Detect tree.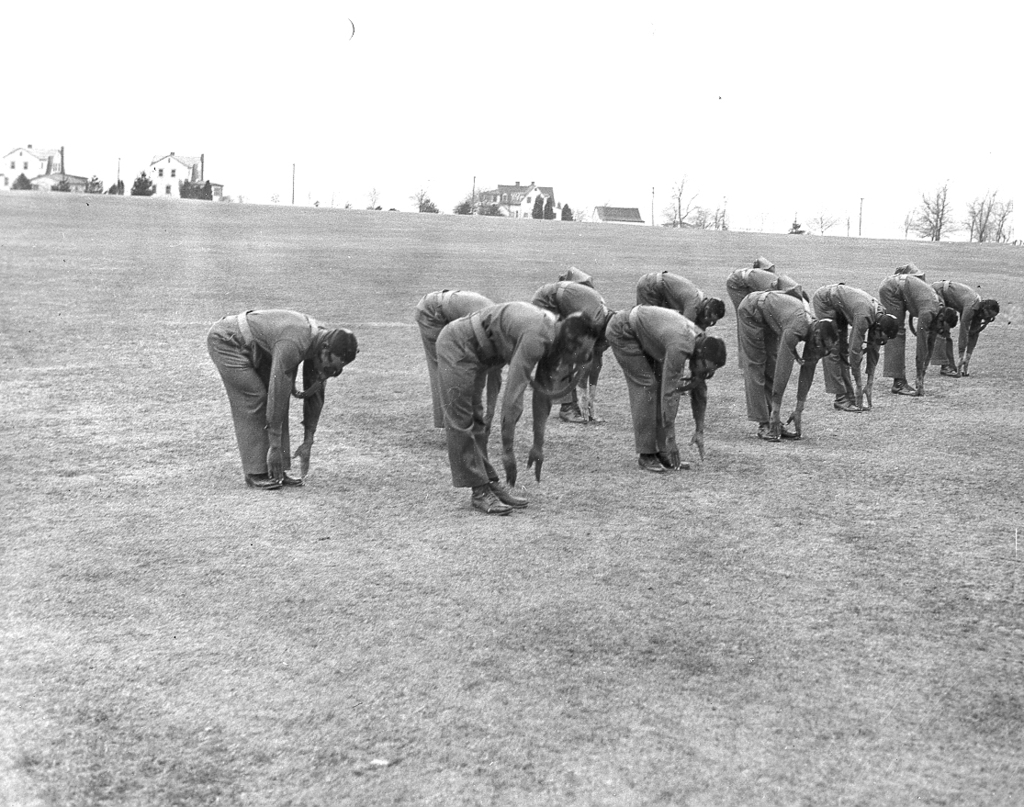
Detected at (x1=182, y1=177, x2=213, y2=201).
